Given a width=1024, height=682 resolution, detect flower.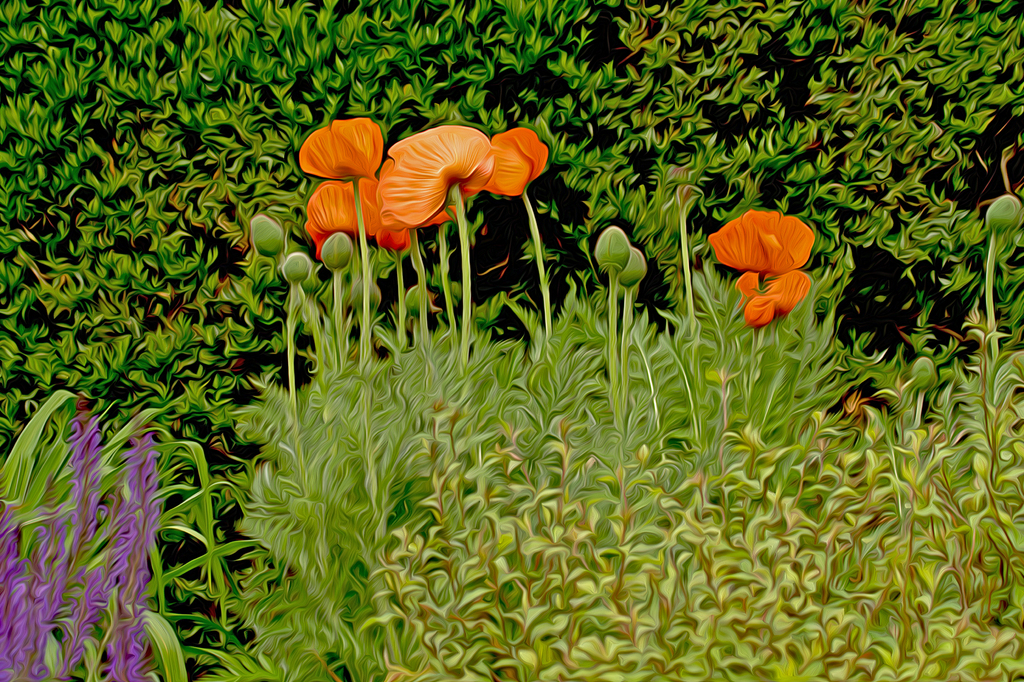
[left=301, top=181, right=384, bottom=259].
